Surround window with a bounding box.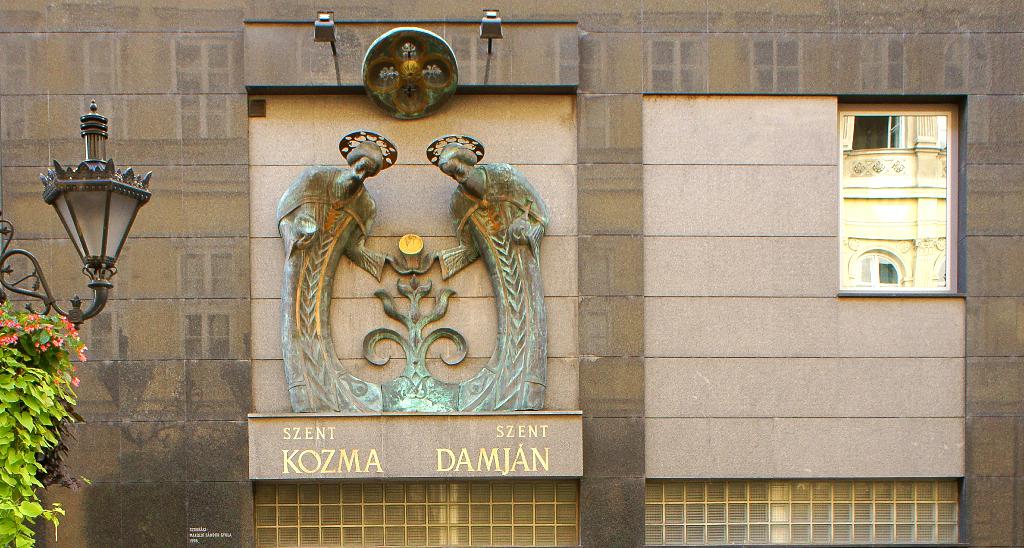
select_region(839, 95, 959, 305).
